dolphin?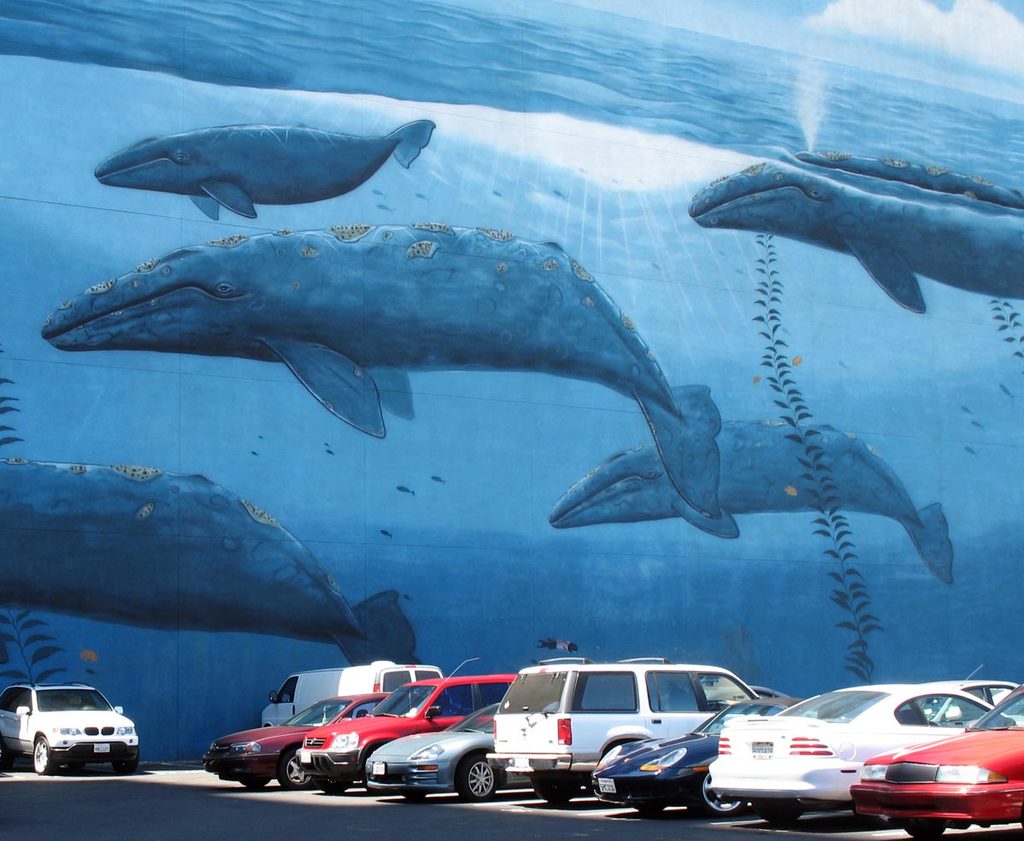
[37, 217, 726, 529]
